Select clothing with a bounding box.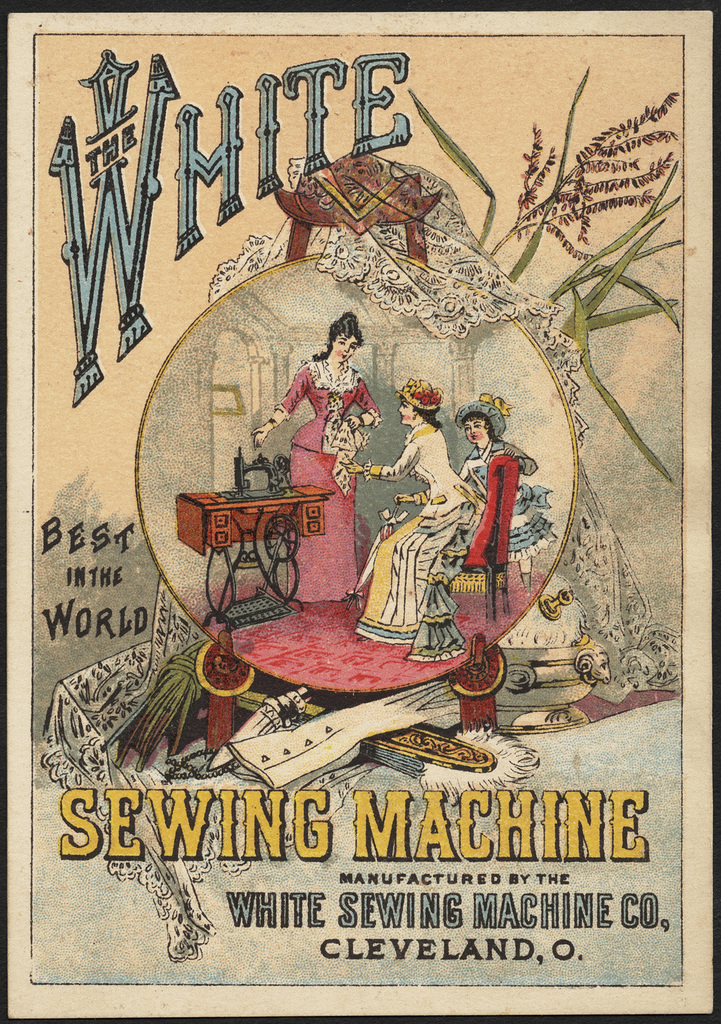
x1=268 y1=358 x2=379 y2=601.
